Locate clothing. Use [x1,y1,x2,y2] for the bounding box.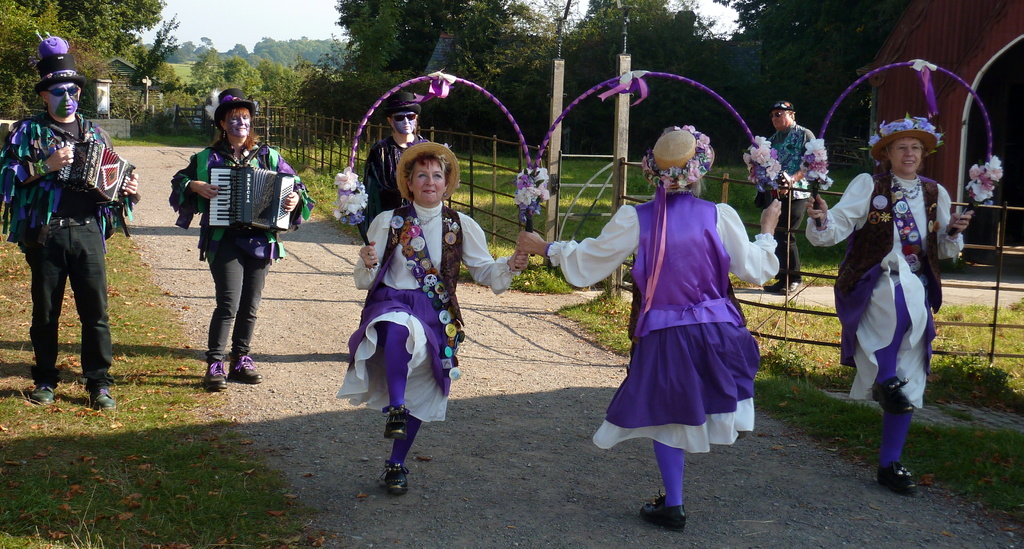
[166,140,322,361].
